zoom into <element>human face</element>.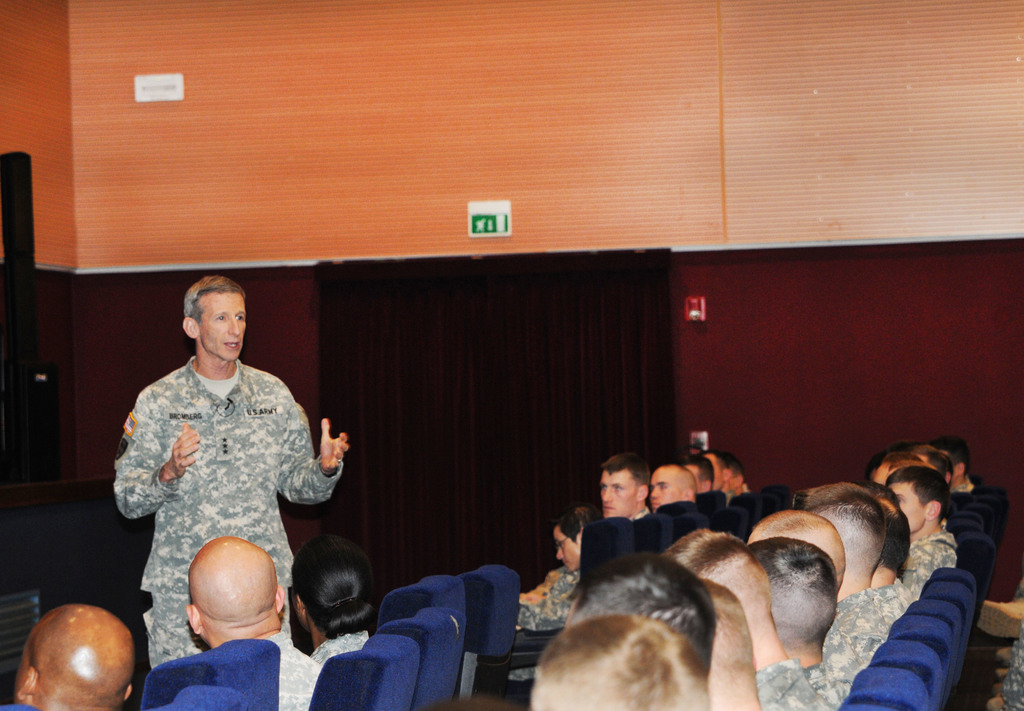
Zoom target: (198,285,245,362).
